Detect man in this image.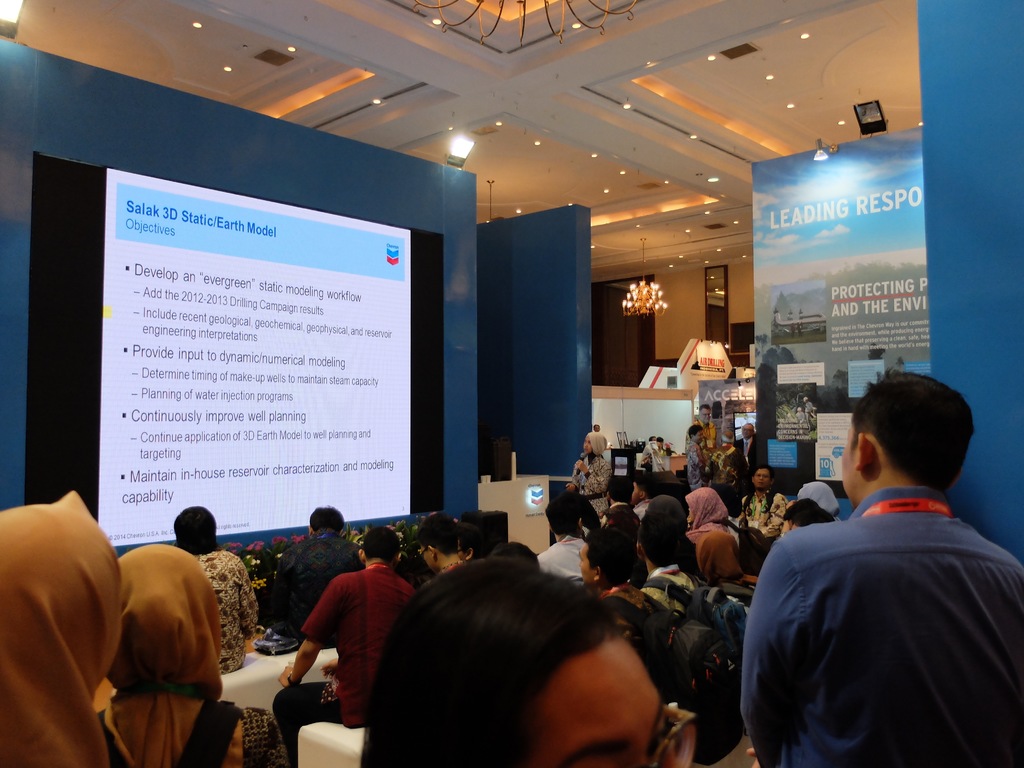
Detection: locate(533, 495, 588, 582).
